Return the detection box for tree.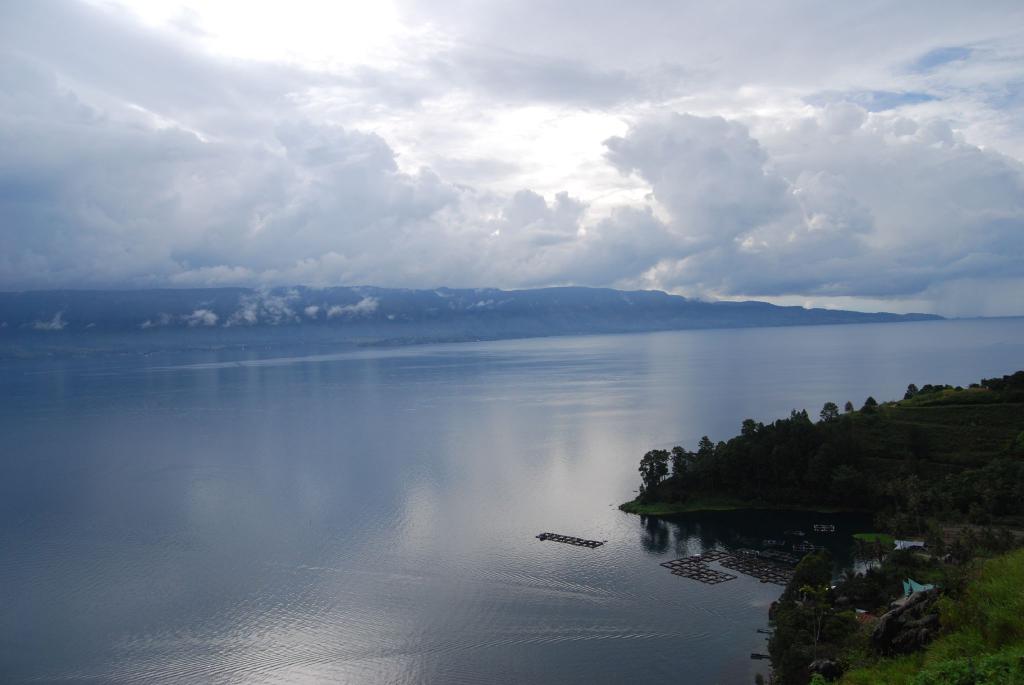
bbox=[863, 396, 877, 410].
